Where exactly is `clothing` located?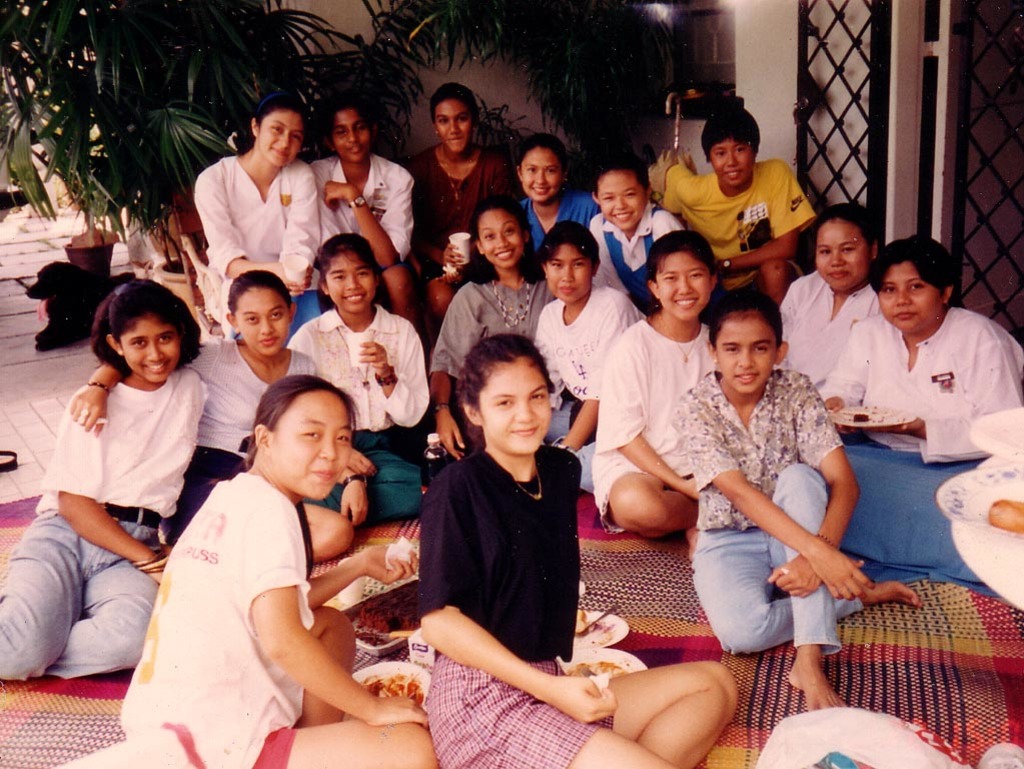
Its bounding box is [x1=443, y1=276, x2=556, y2=367].
